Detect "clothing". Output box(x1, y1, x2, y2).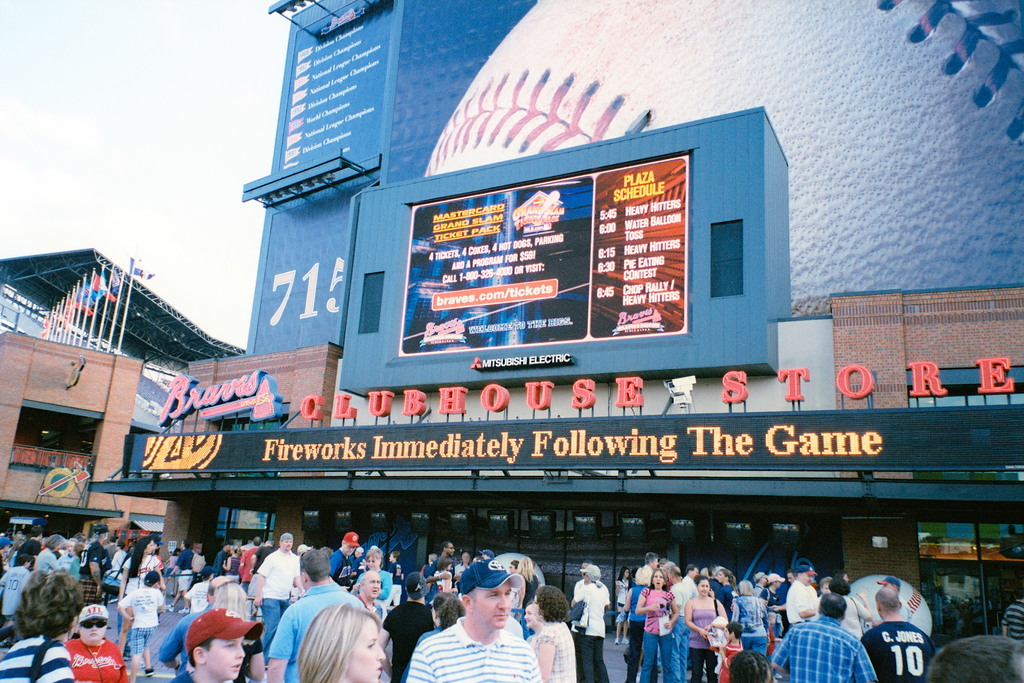
box(633, 584, 685, 682).
